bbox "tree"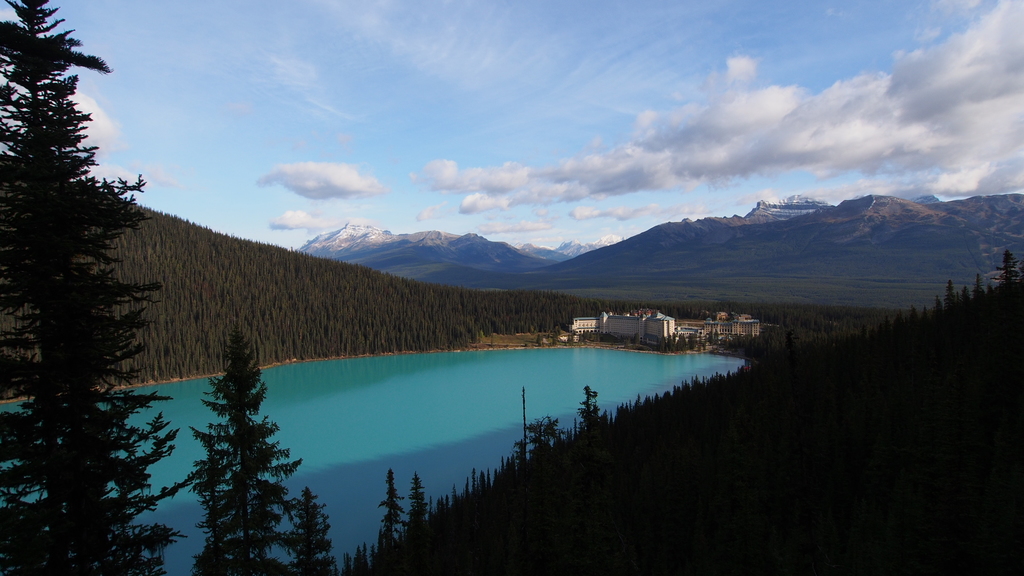
crop(453, 490, 454, 503)
